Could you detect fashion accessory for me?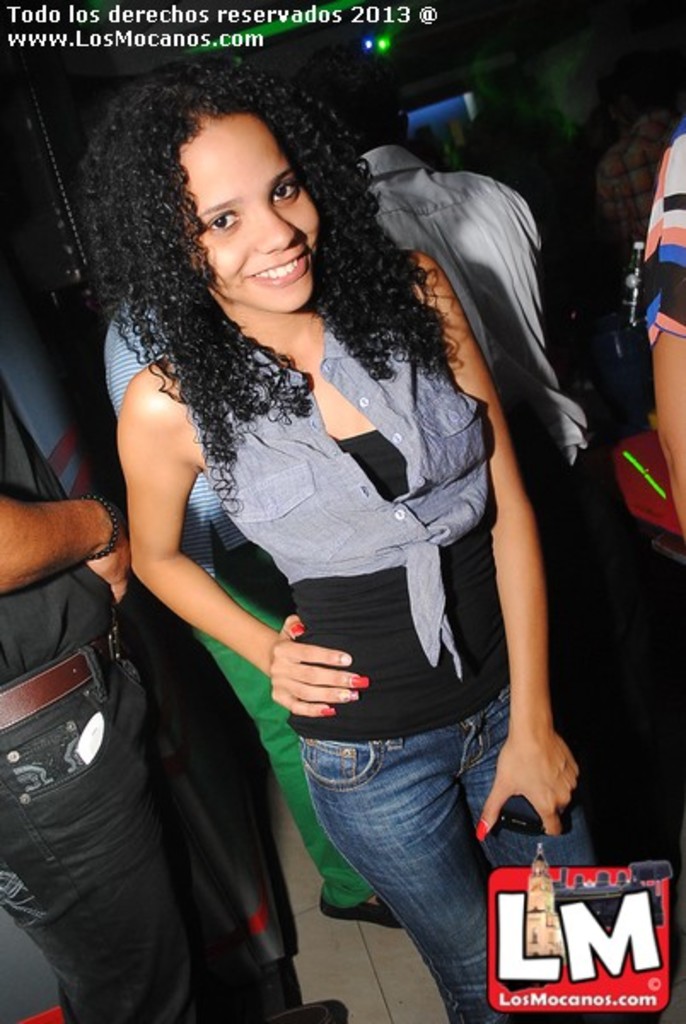
Detection result: pyautogui.locateOnScreen(317, 893, 415, 934).
